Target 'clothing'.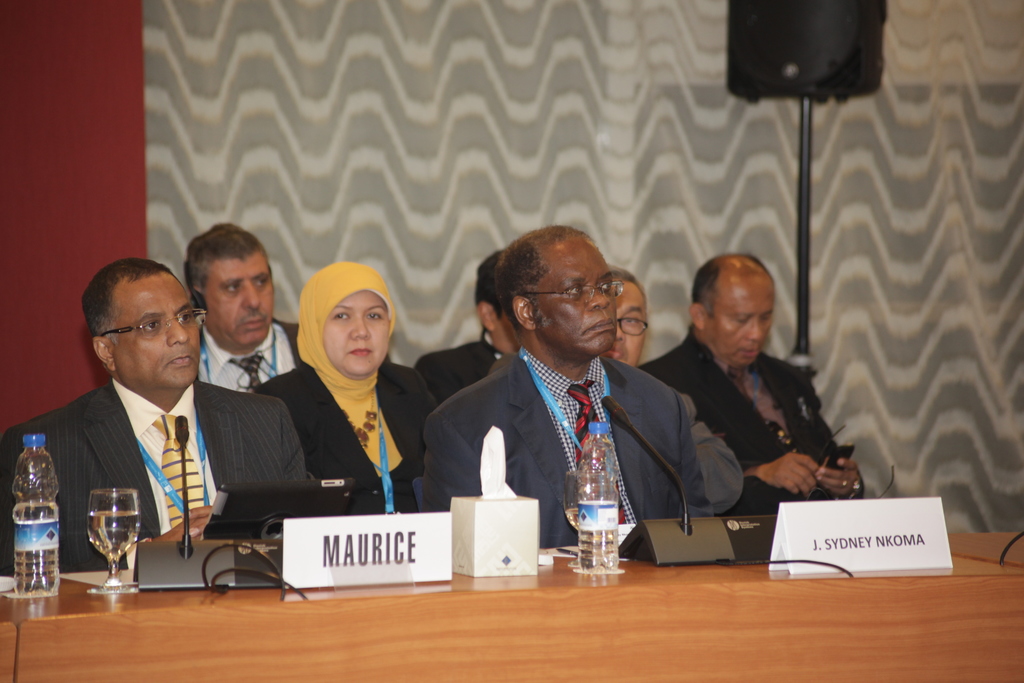
Target region: x1=424 y1=348 x2=708 y2=553.
